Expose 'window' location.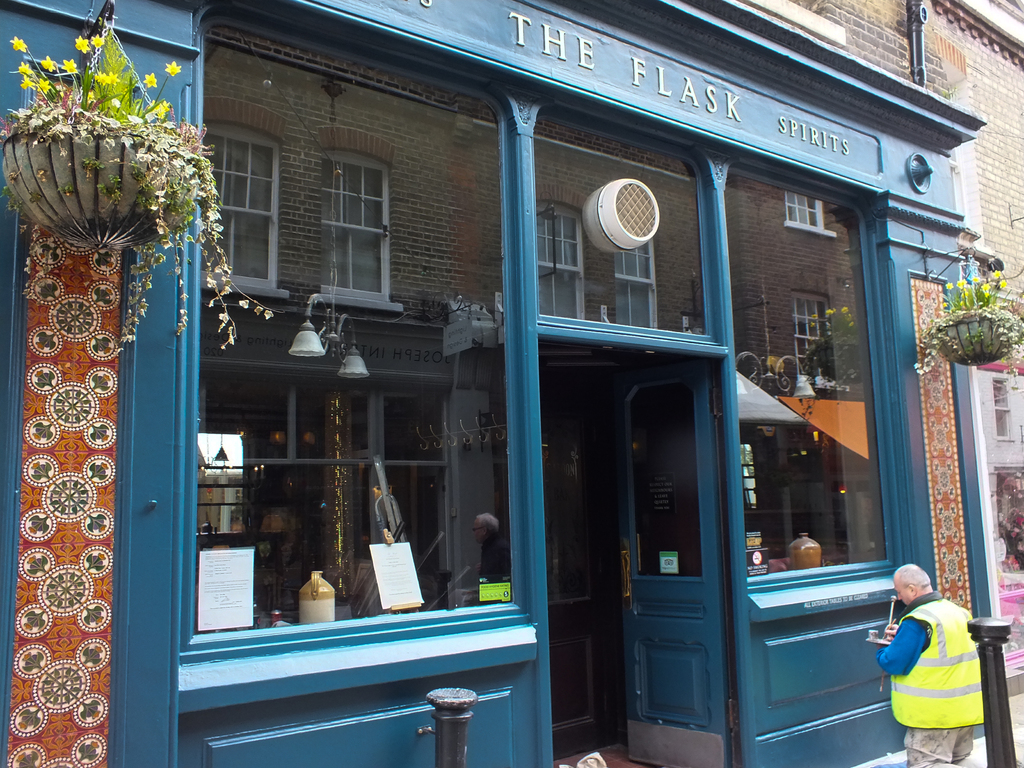
Exposed at <region>320, 148, 403, 310</region>.
